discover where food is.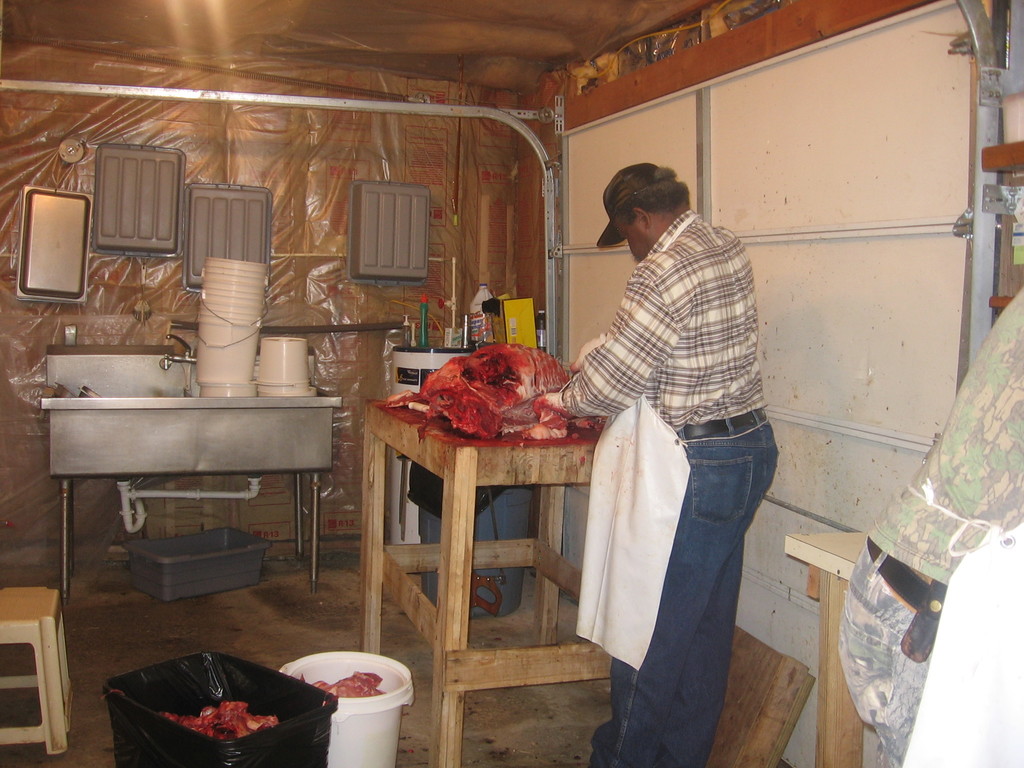
Discovered at 160, 691, 282, 748.
